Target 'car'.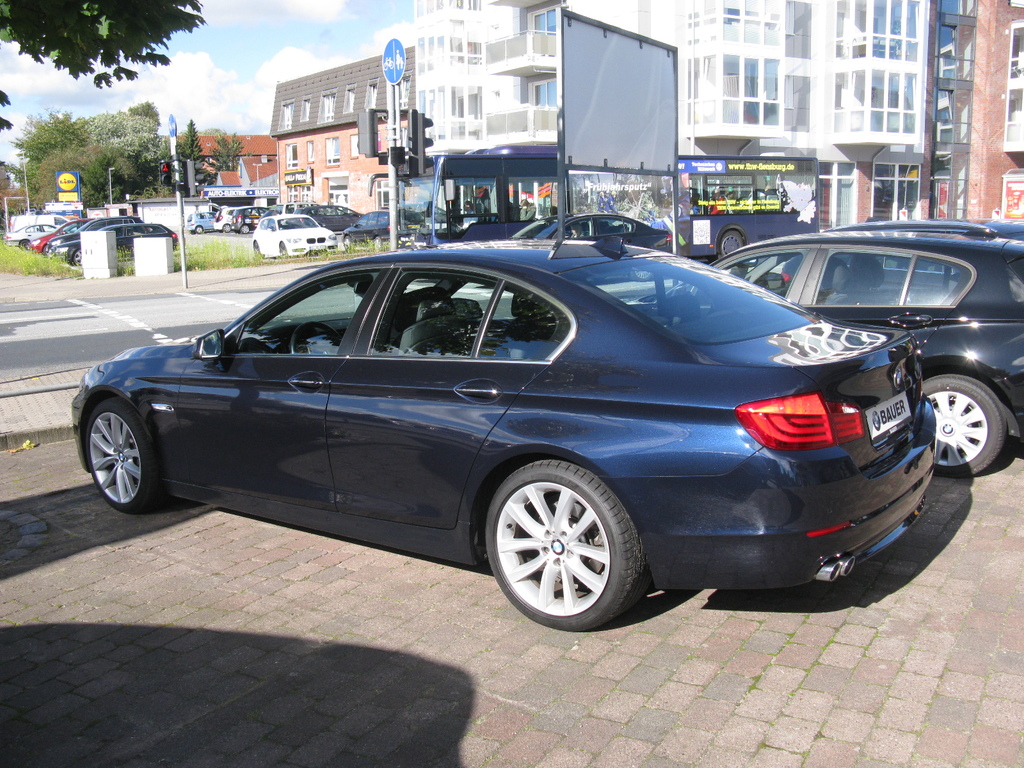
Target region: <box>52,212,143,256</box>.
